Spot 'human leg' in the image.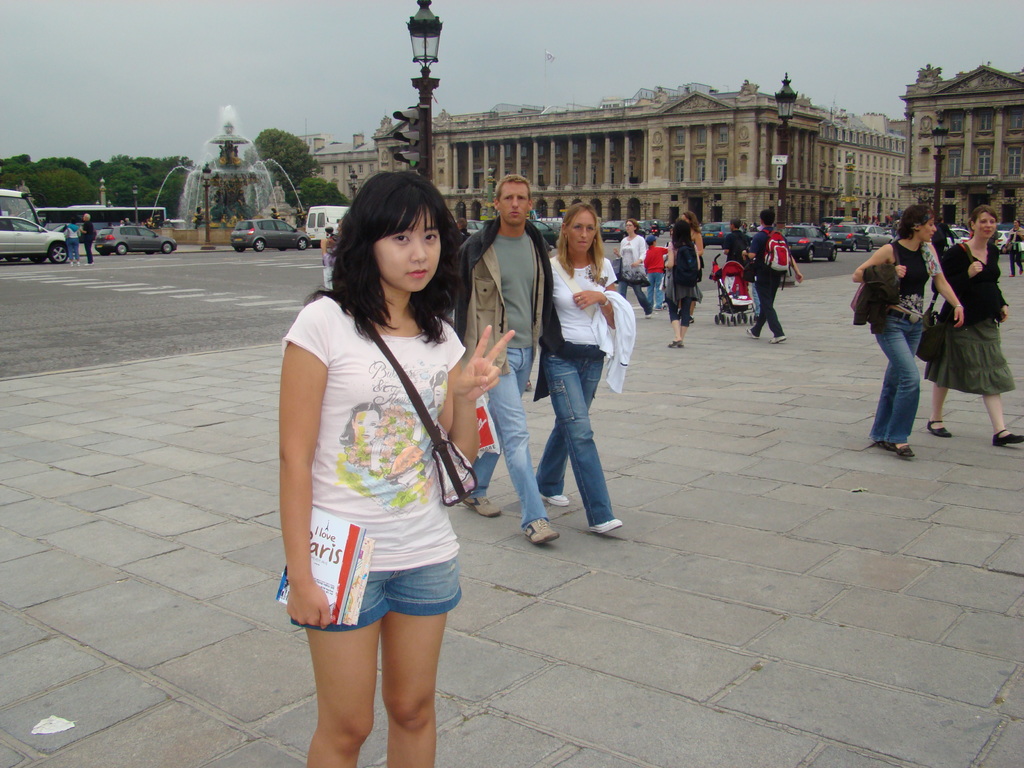
'human leg' found at box=[387, 607, 447, 766].
